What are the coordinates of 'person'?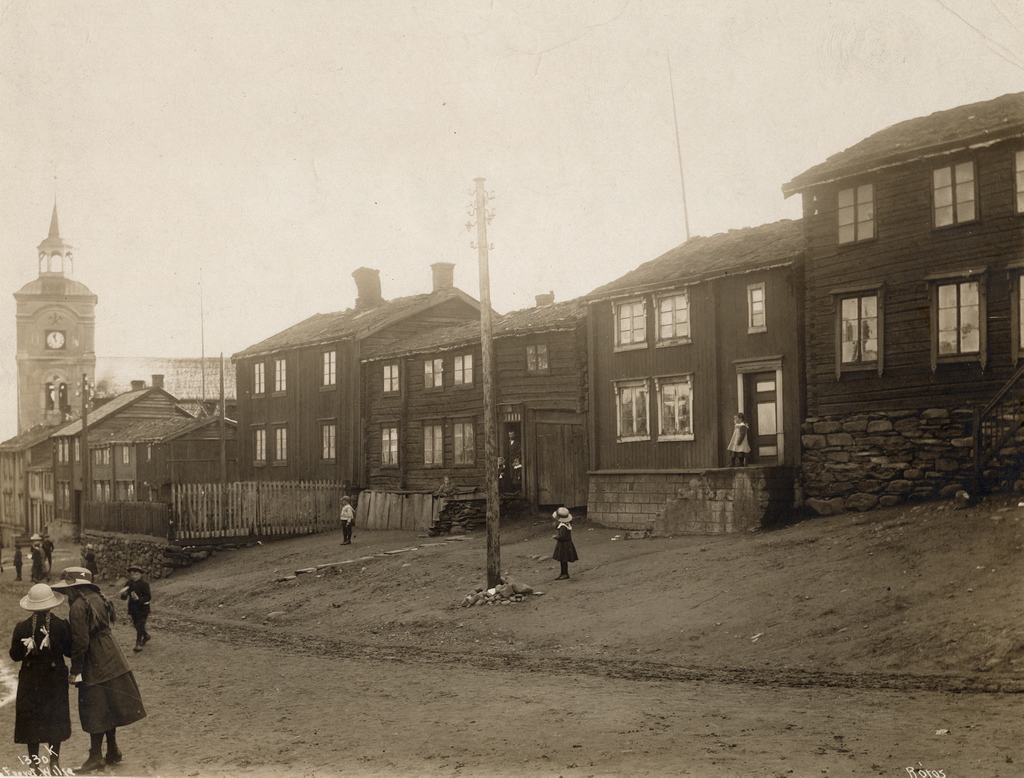
Rect(729, 408, 750, 467).
